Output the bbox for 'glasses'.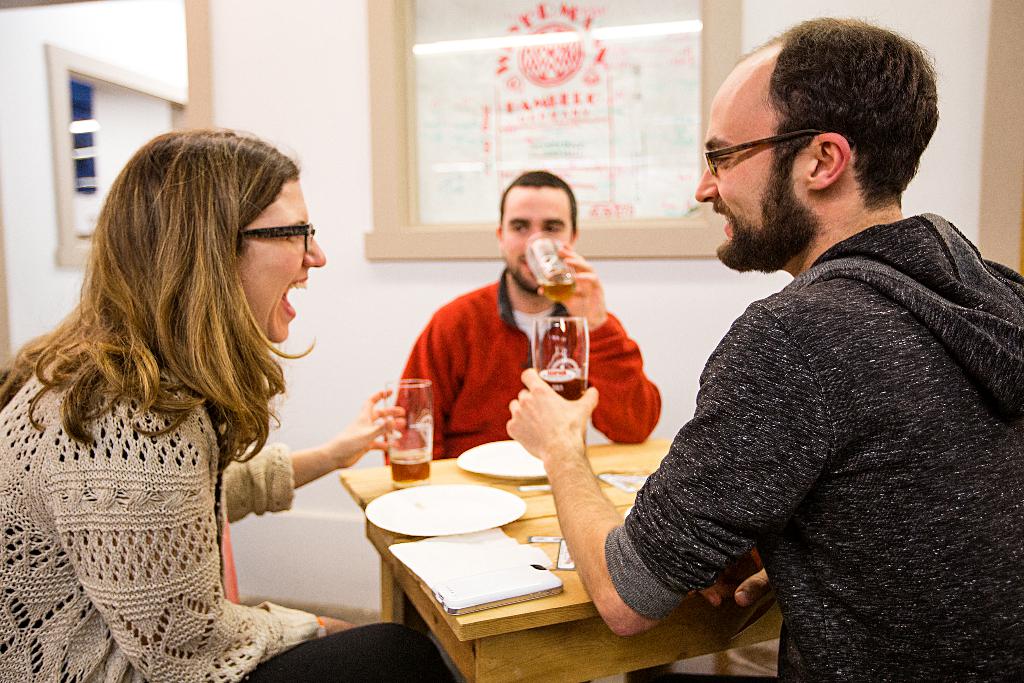
[left=239, top=222, right=318, bottom=255].
